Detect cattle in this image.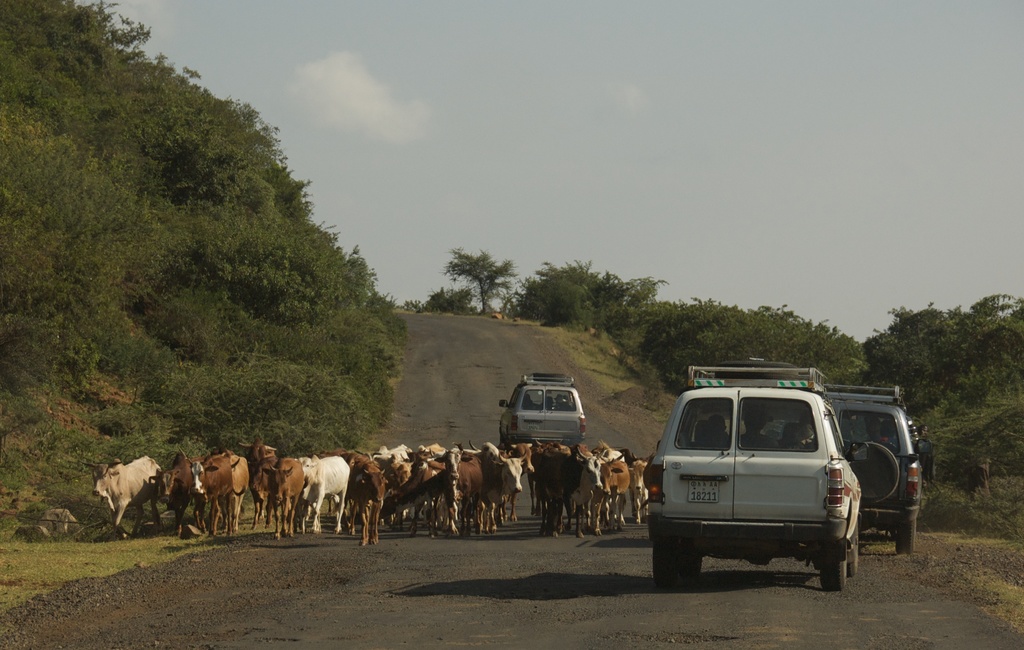
Detection: crop(563, 447, 607, 538).
